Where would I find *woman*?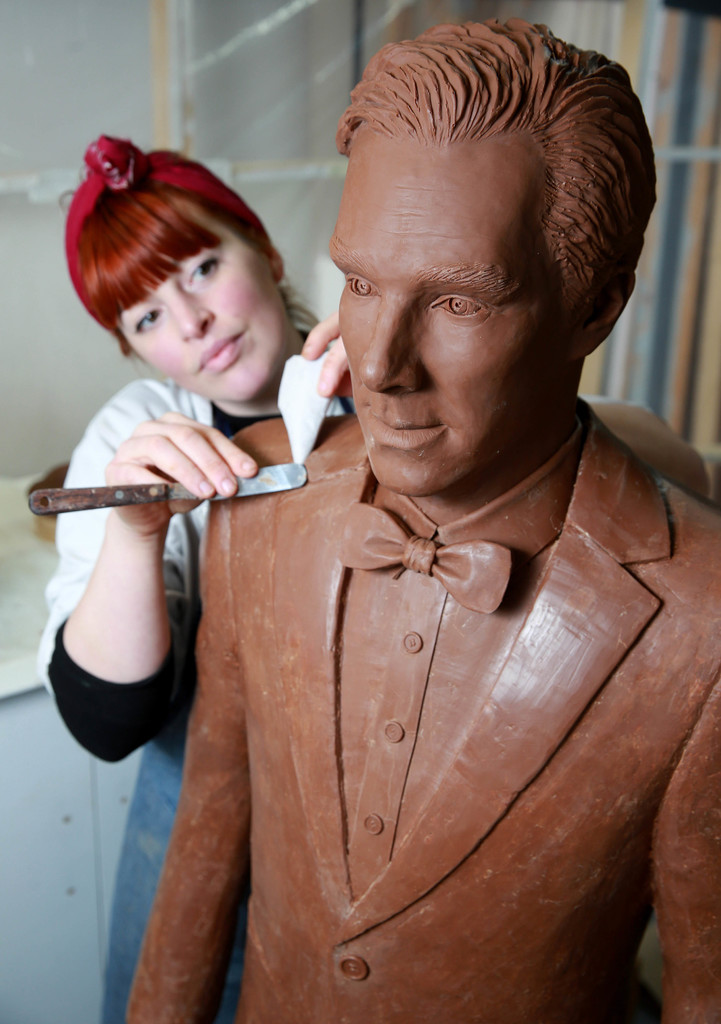
At box(86, 70, 655, 975).
